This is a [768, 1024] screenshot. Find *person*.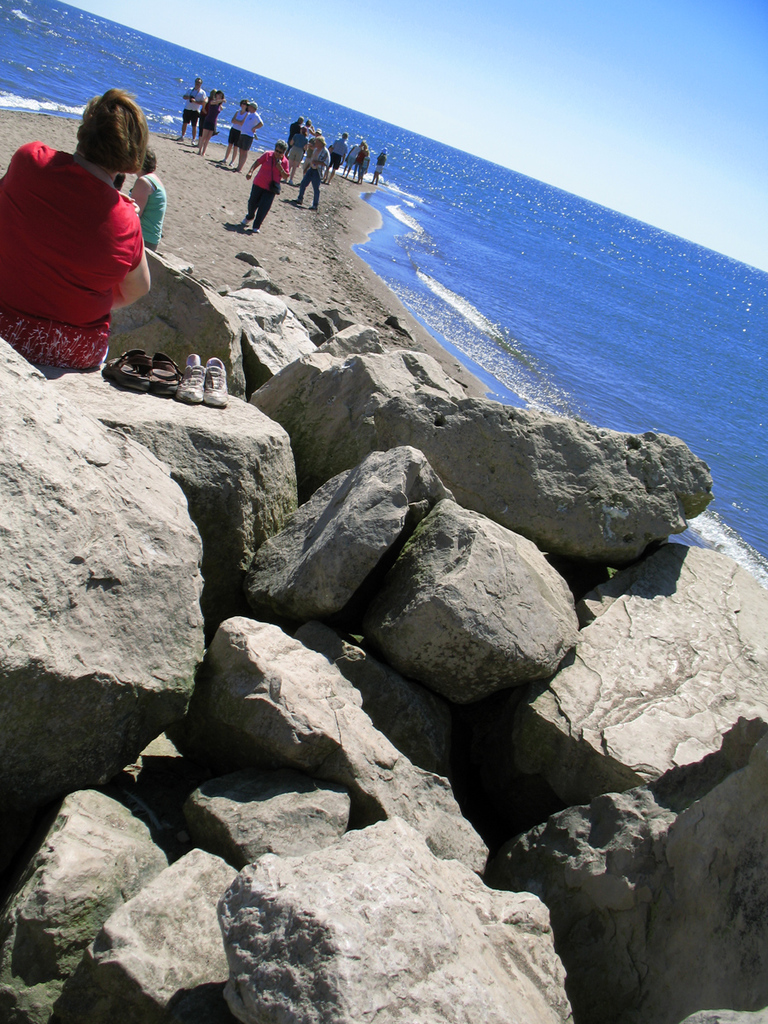
Bounding box: <box>294,136,332,208</box>.
